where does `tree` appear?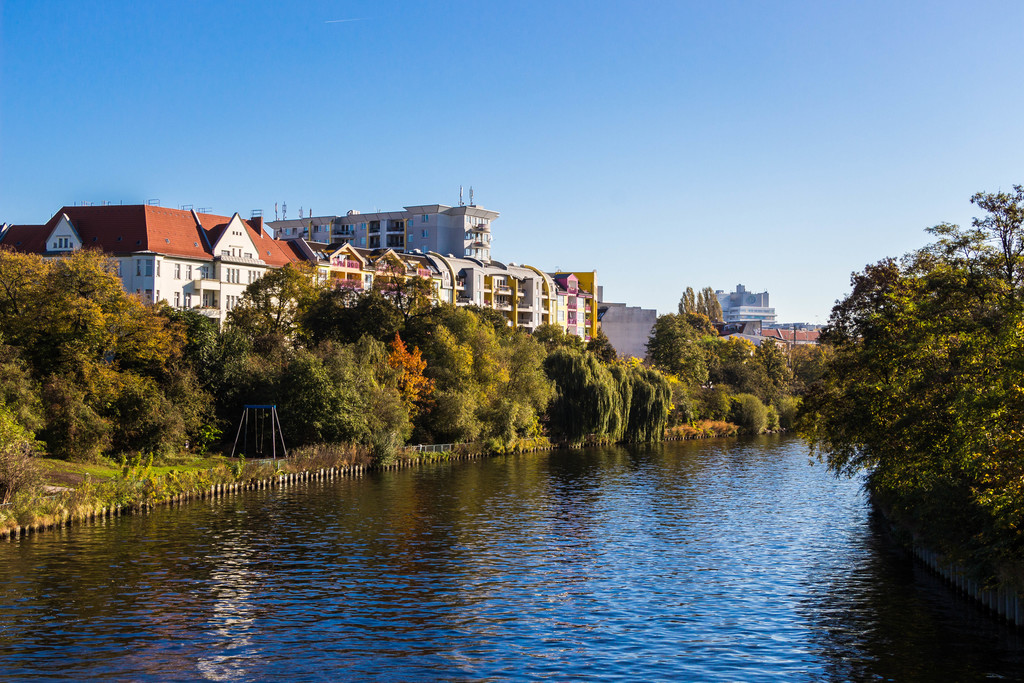
Appears at 789 184 1023 583.
